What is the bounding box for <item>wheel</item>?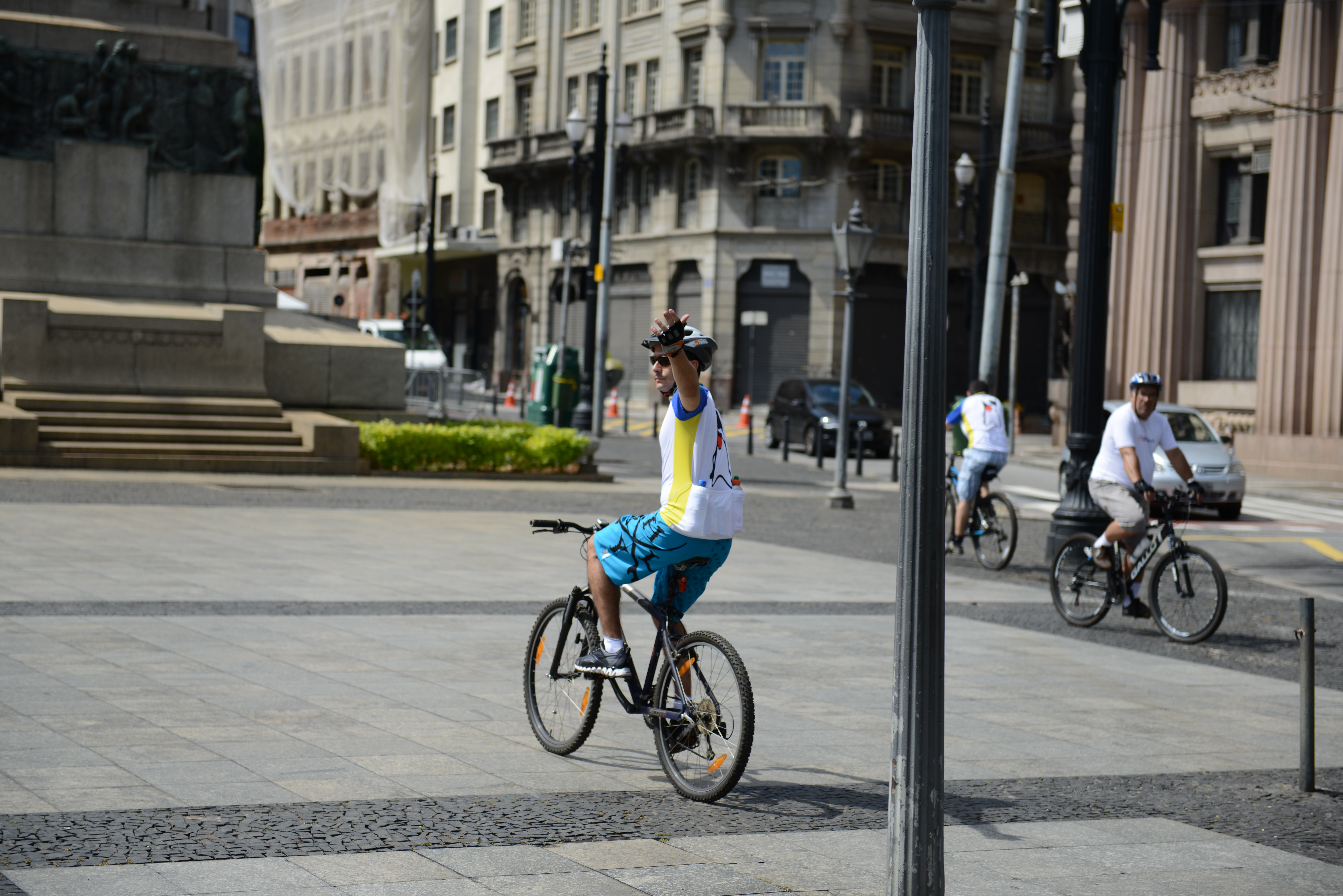
left=192, top=96, right=204, bottom=113.
